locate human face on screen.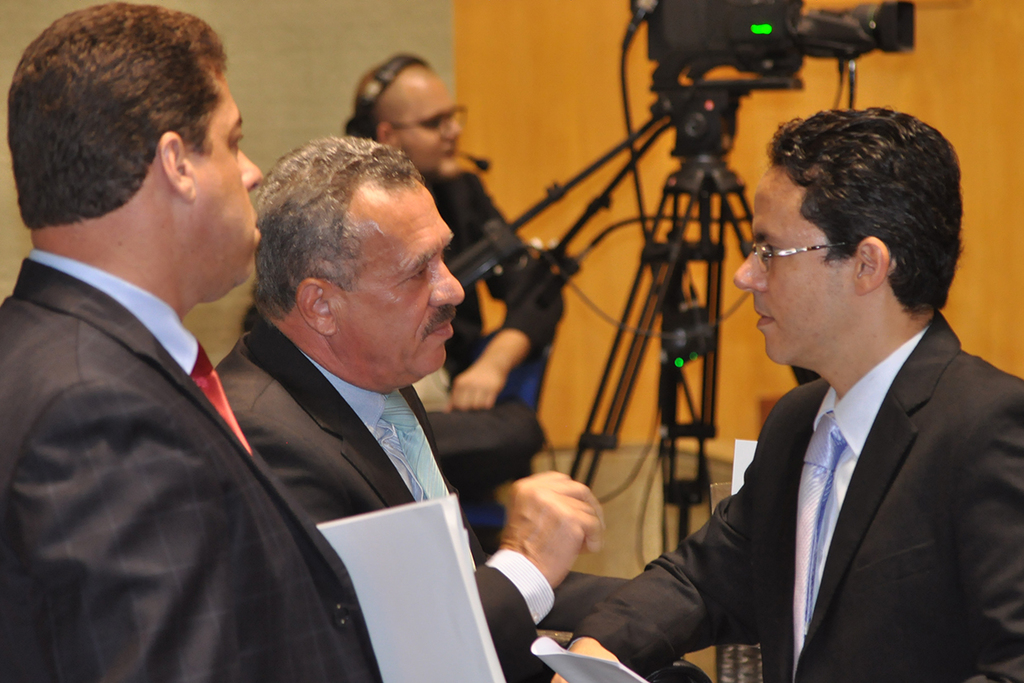
On screen at bbox=[729, 160, 858, 366].
